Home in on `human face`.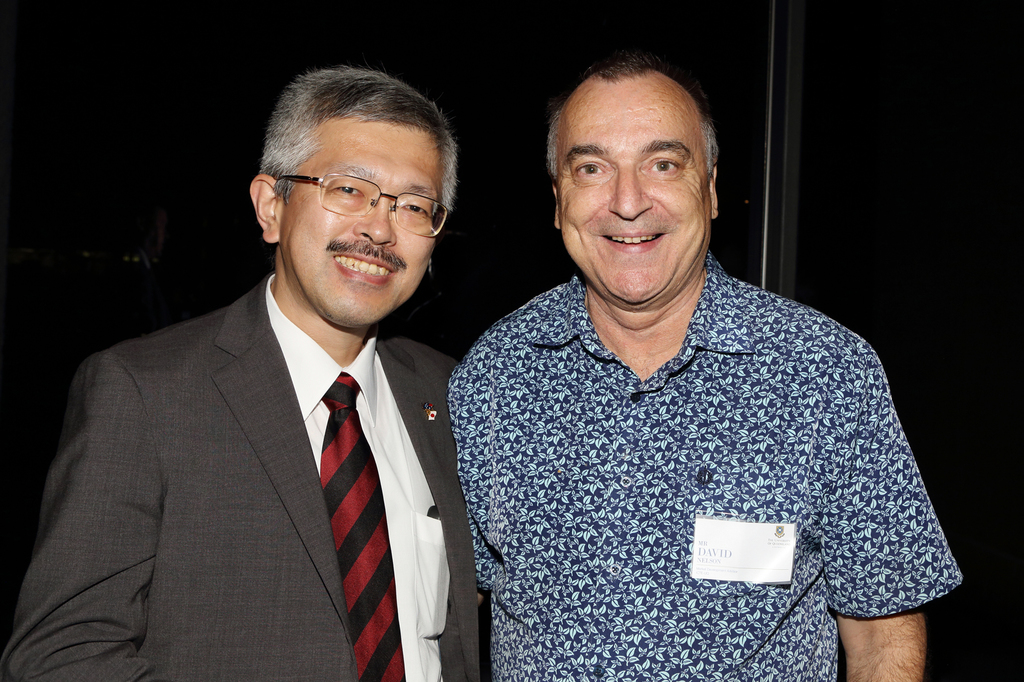
Homed in at x1=552, y1=72, x2=714, y2=299.
